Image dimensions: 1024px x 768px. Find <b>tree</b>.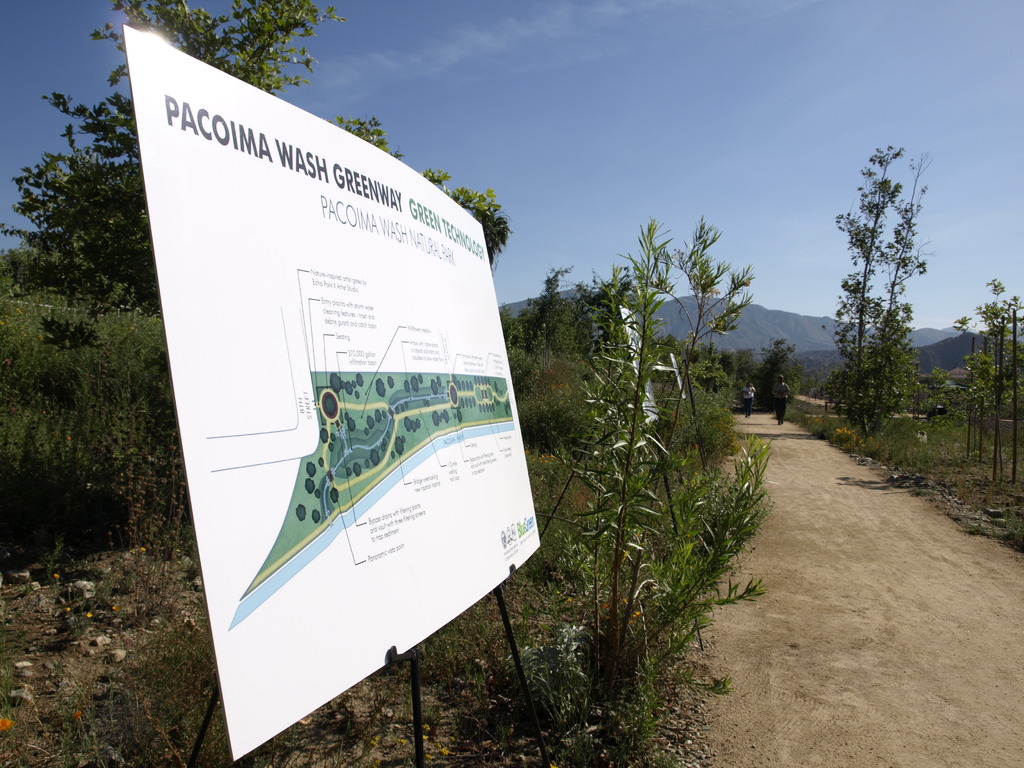
(left=570, top=270, right=634, bottom=376).
